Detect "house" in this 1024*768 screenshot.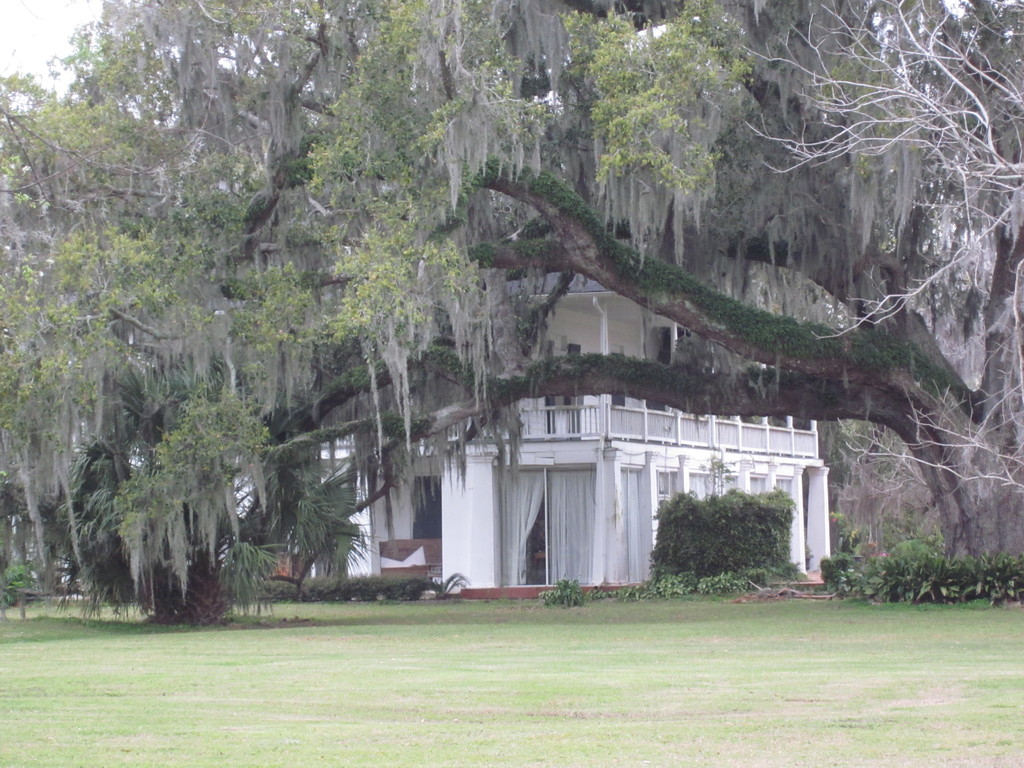
Detection: [left=91, top=125, right=947, bottom=603].
